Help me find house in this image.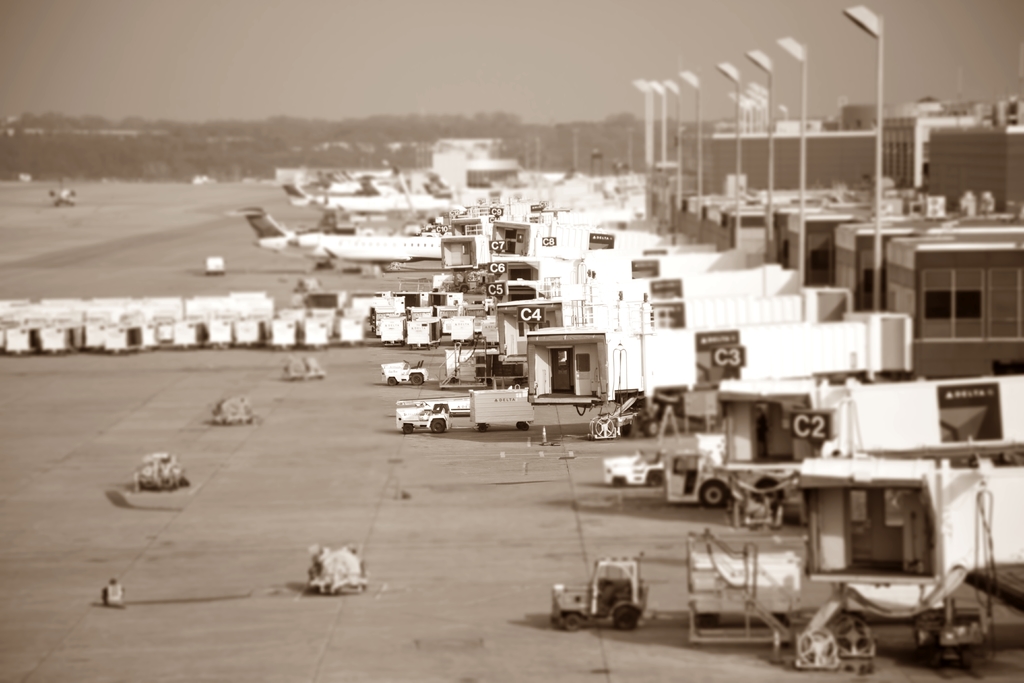
Found it: 792,206,870,297.
